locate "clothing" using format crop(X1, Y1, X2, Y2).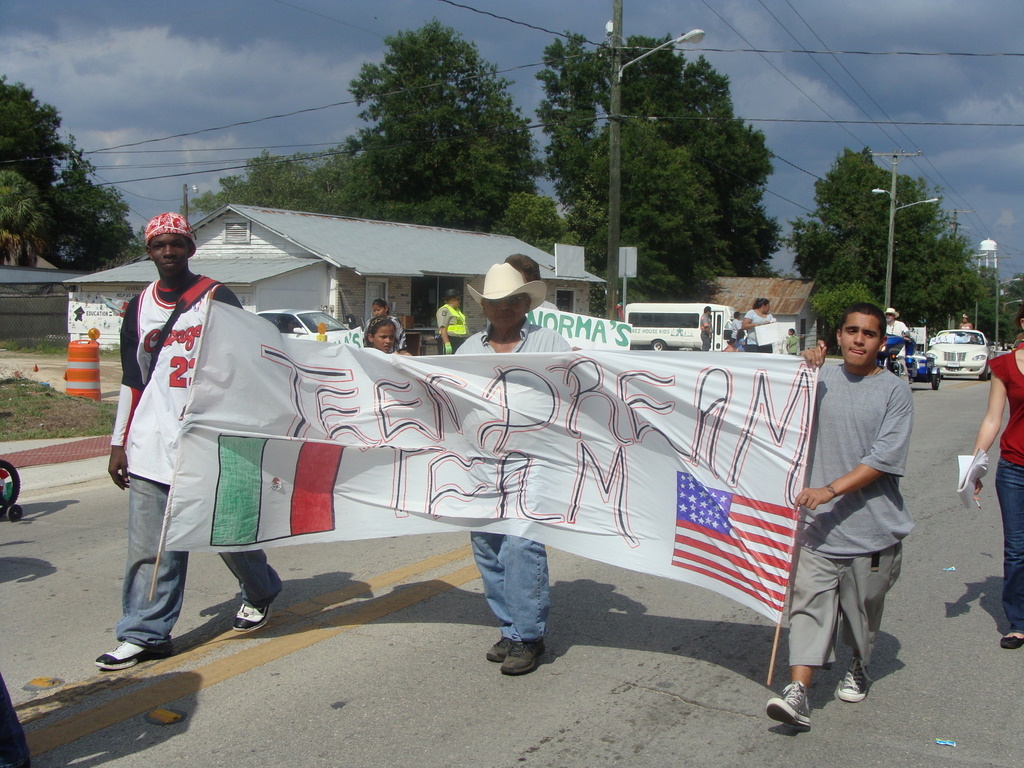
crop(447, 334, 569, 647).
